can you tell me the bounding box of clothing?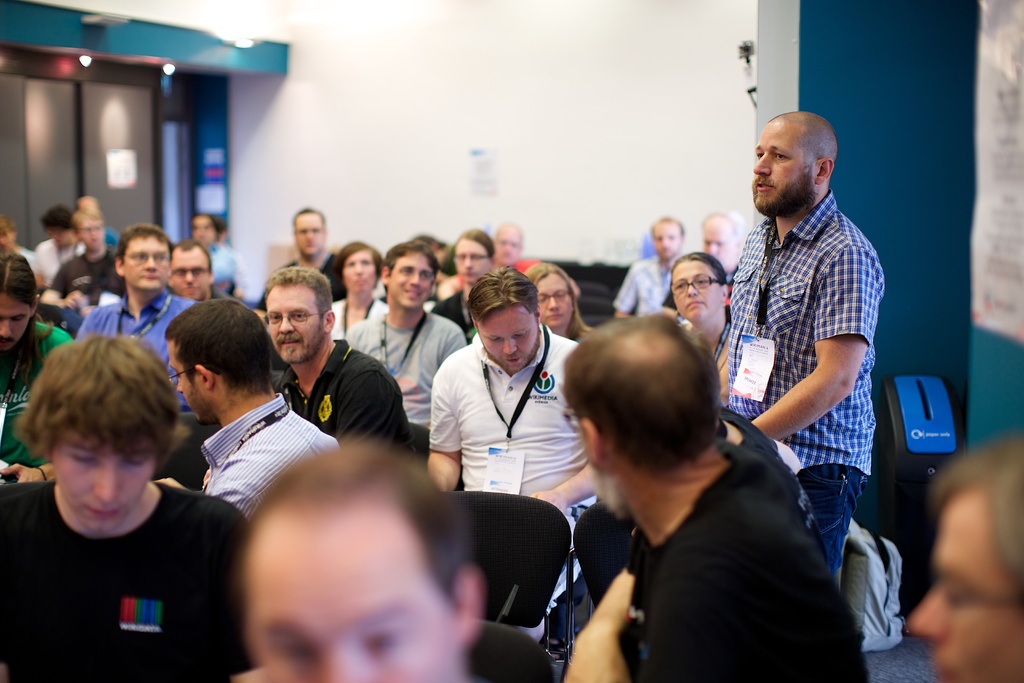
bbox=(612, 252, 675, 315).
